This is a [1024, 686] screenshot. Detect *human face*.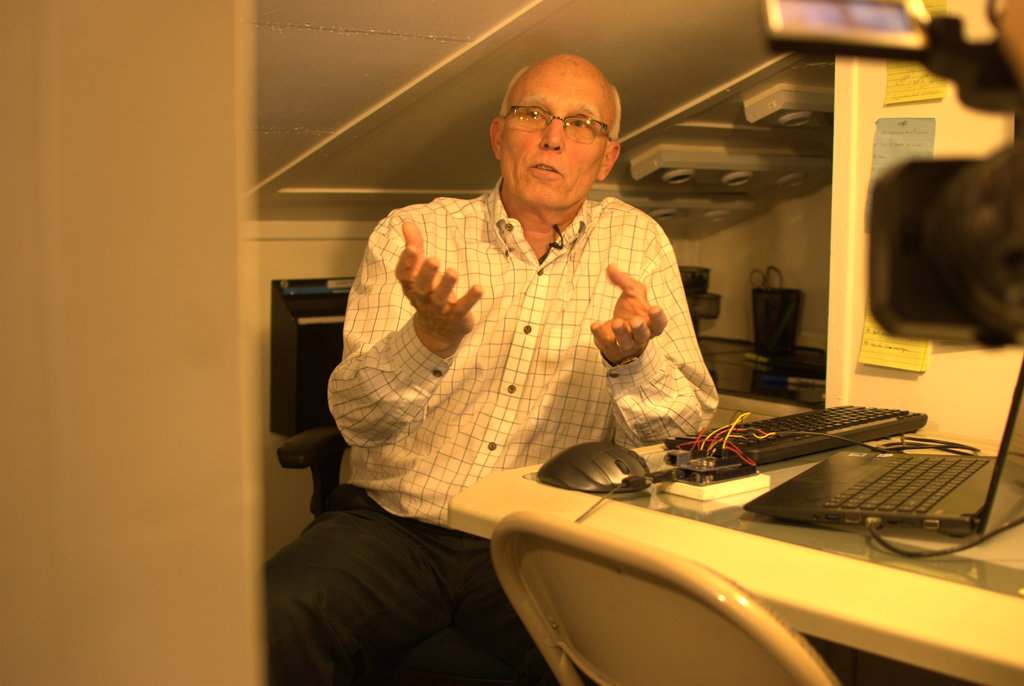
500/65/607/198.
